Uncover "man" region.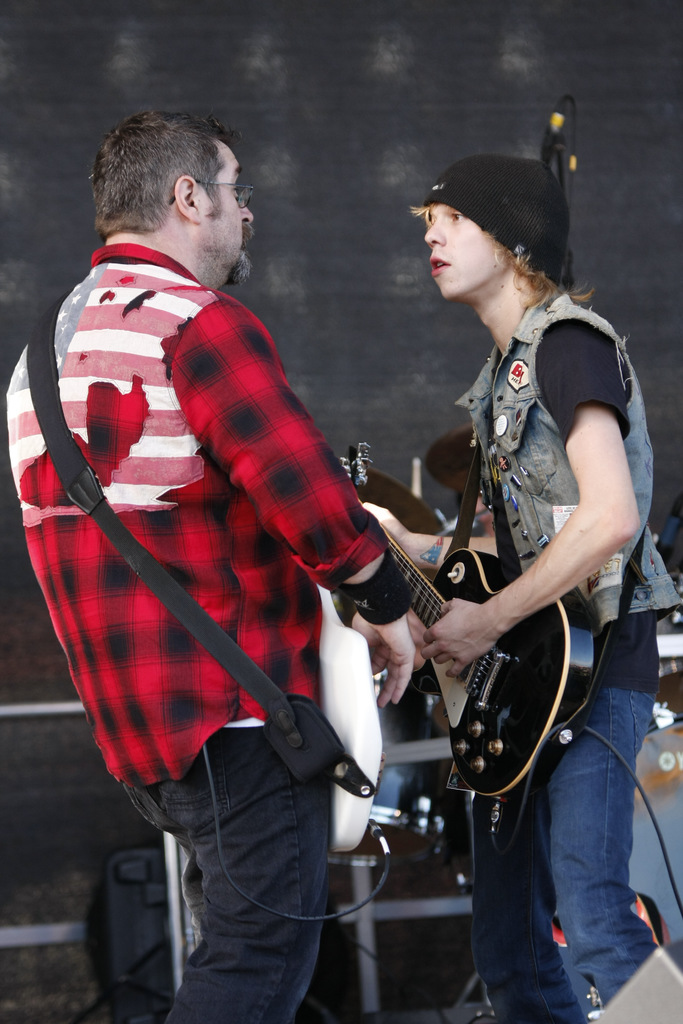
Uncovered: 31/105/450/992.
